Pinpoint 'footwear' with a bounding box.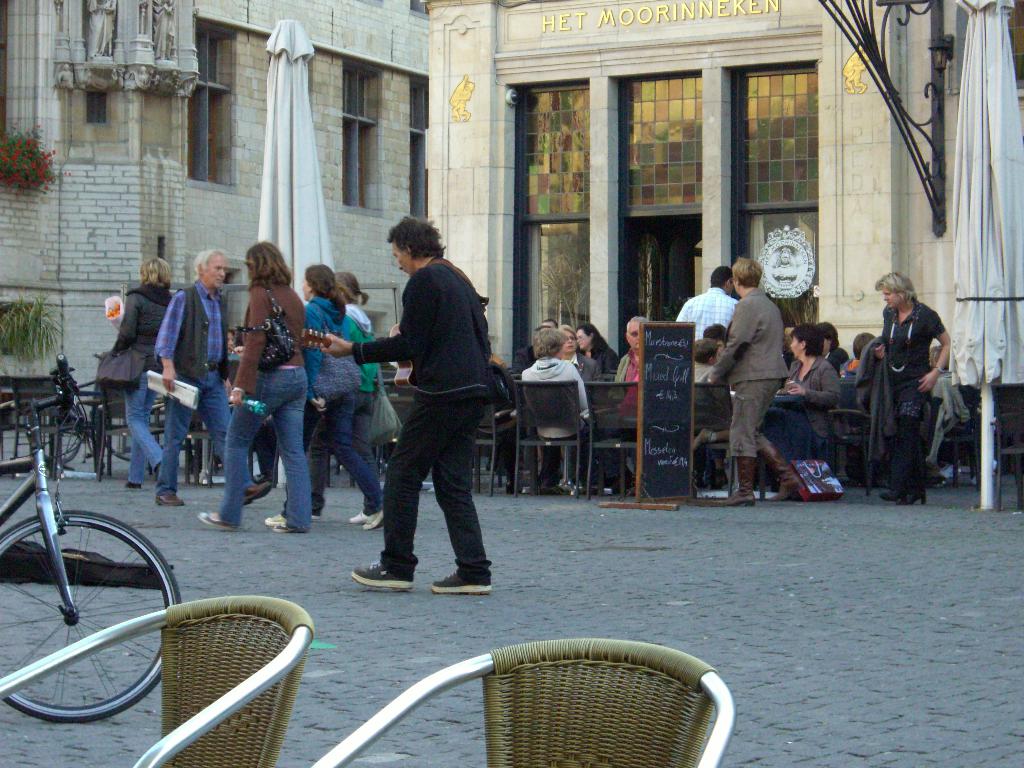
x1=348, y1=561, x2=412, y2=588.
